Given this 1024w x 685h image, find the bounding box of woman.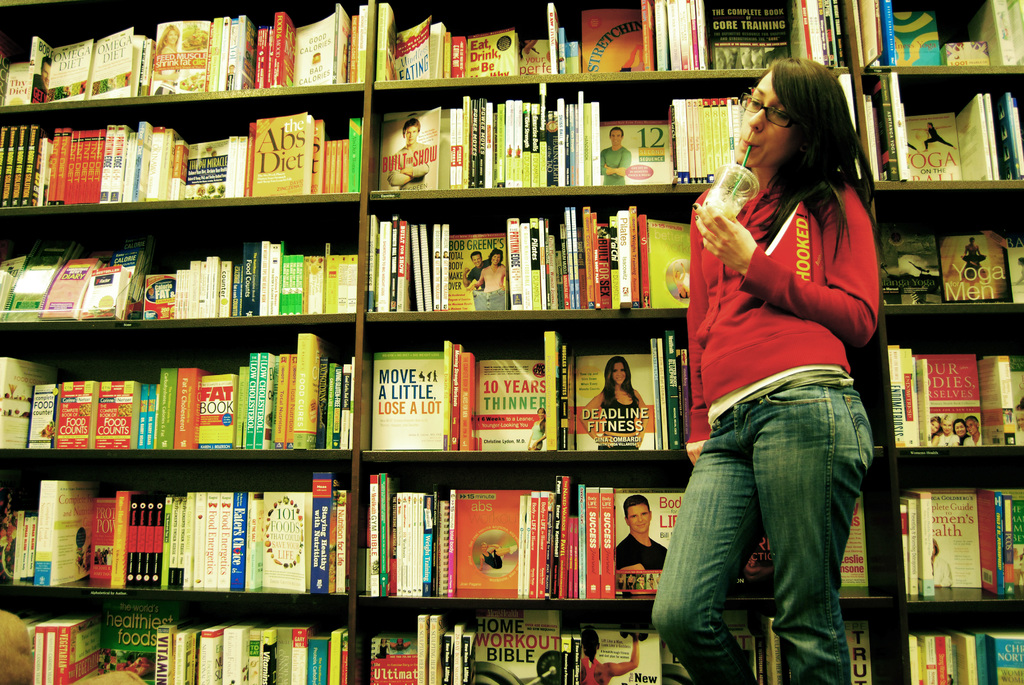
(left=948, top=415, right=970, bottom=443).
